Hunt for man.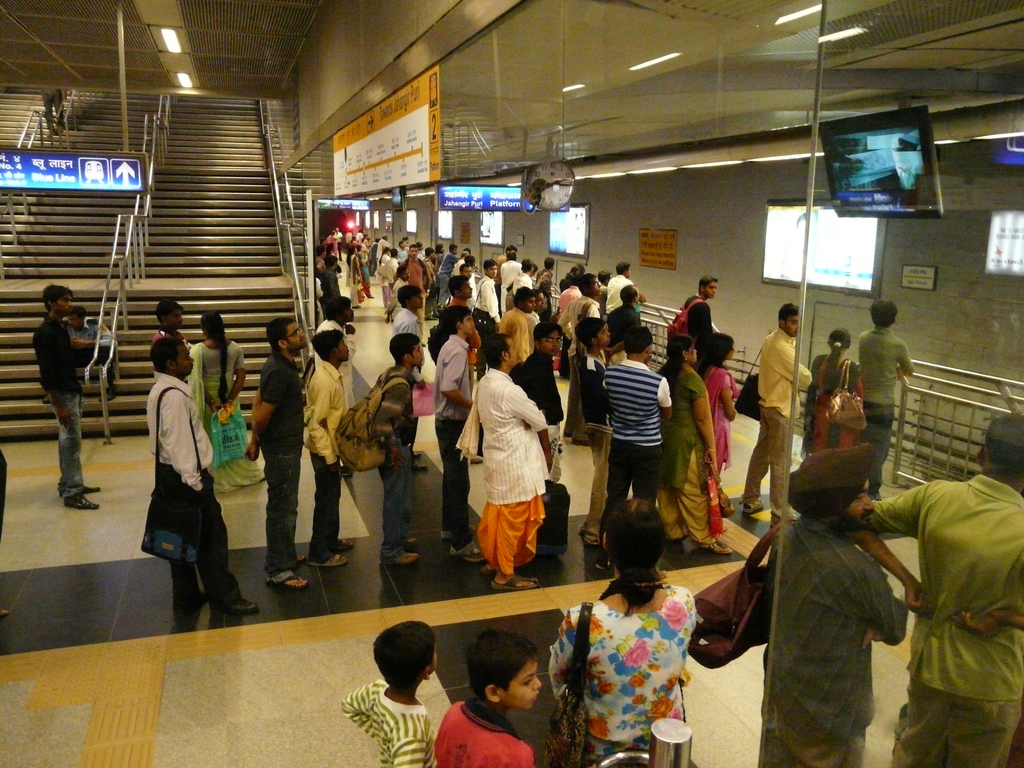
Hunted down at left=852, top=412, right=1023, bottom=767.
